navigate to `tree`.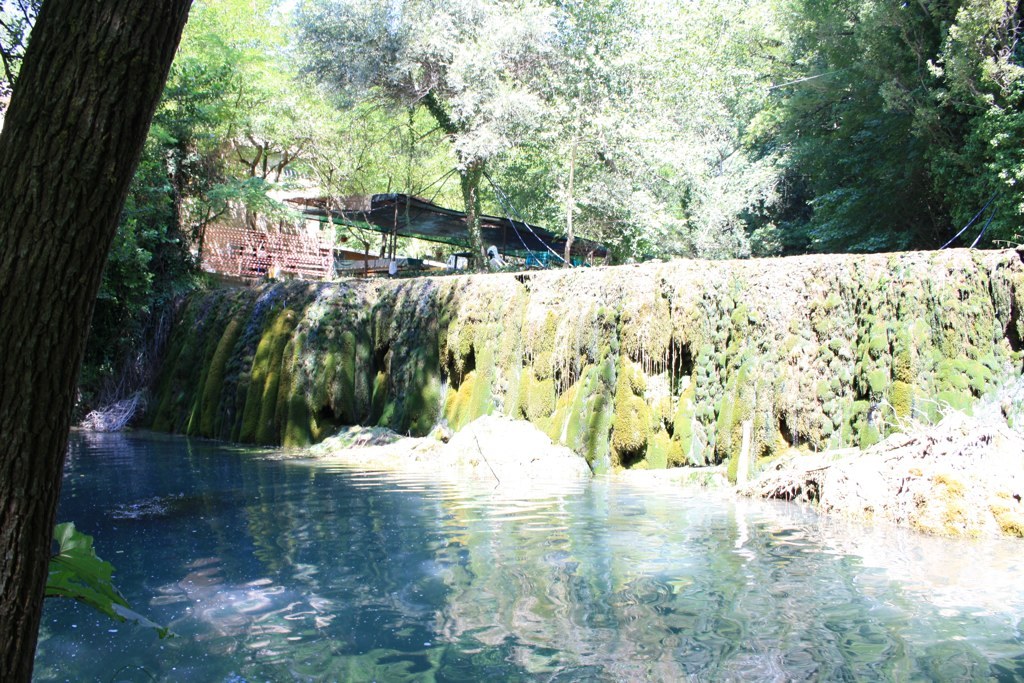
Navigation target: bbox(486, 0, 671, 270).
